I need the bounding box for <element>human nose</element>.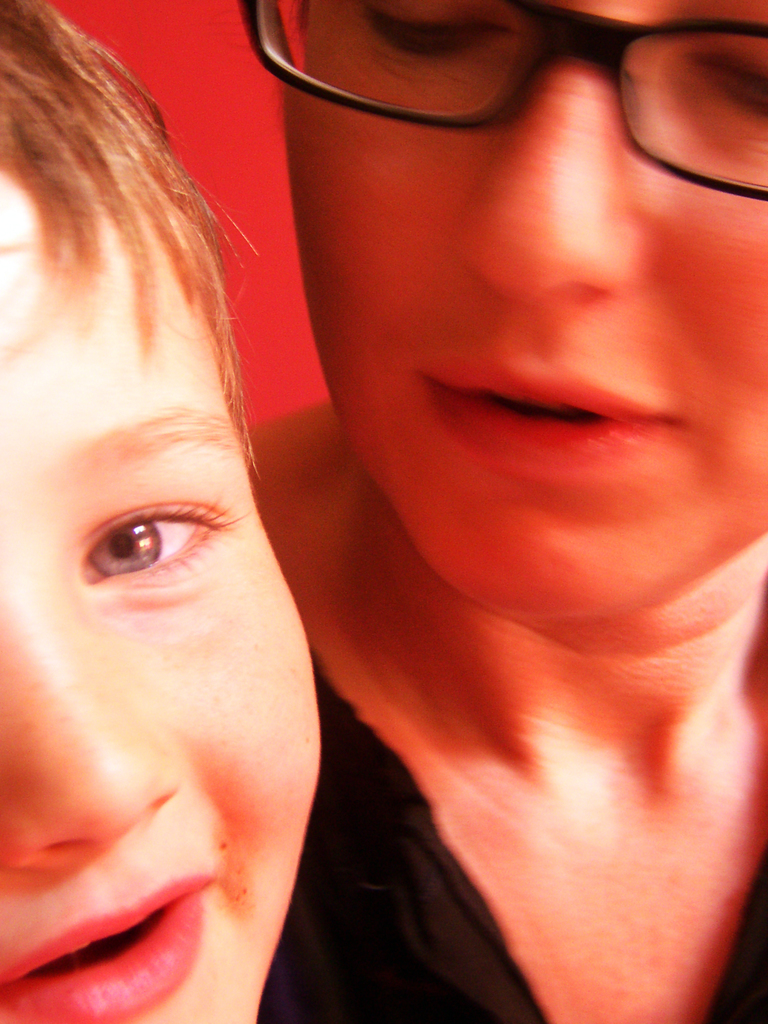
Here it is: 0/577/186/865.
